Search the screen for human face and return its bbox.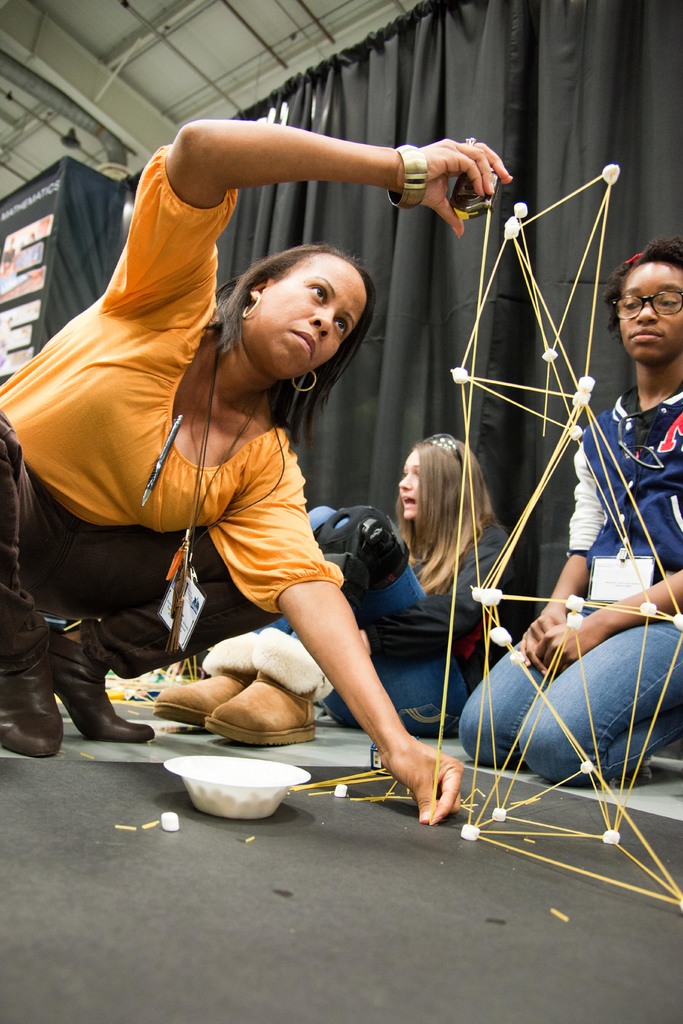
Found: 258:253:369:380.
